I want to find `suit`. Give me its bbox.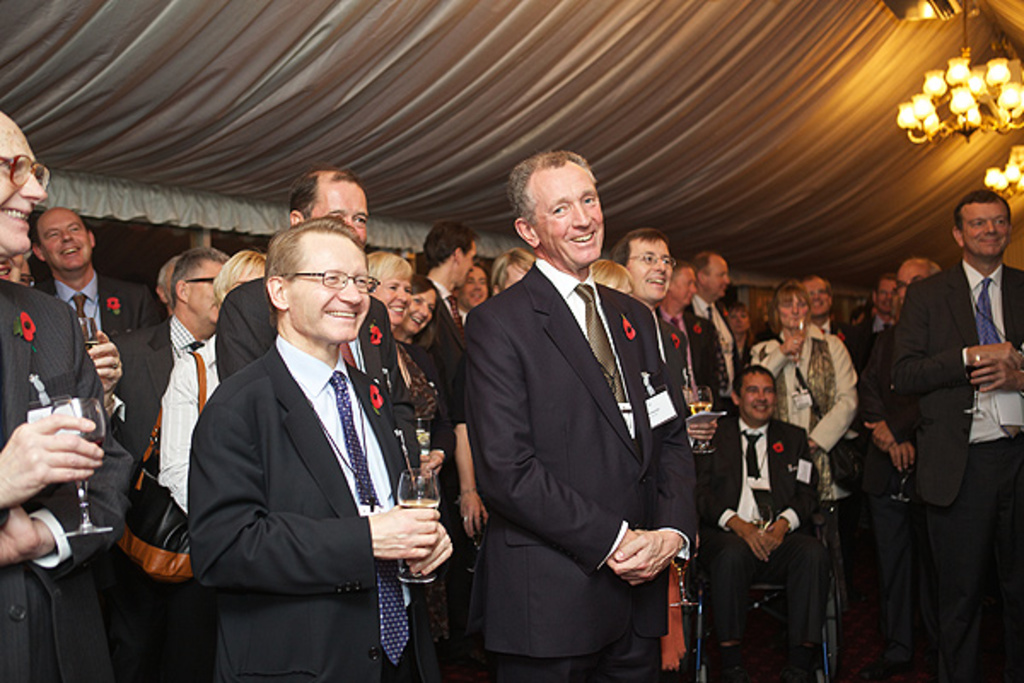
650 302 720 410.
